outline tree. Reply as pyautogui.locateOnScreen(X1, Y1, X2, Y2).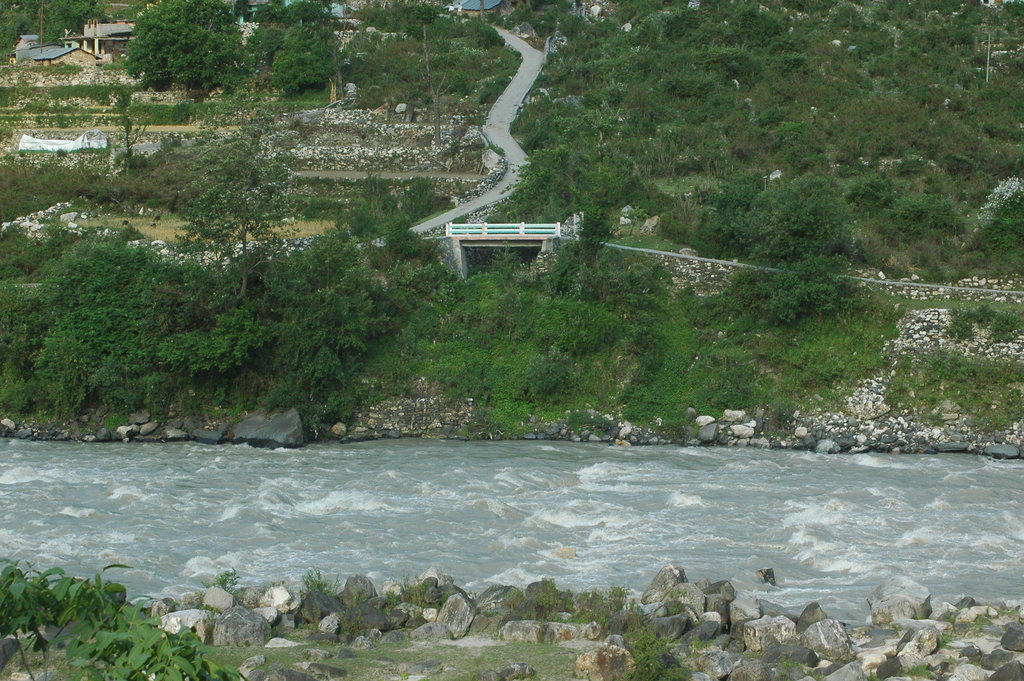
pyautogui.locateOnScreen(561, 13, 577, 40).
